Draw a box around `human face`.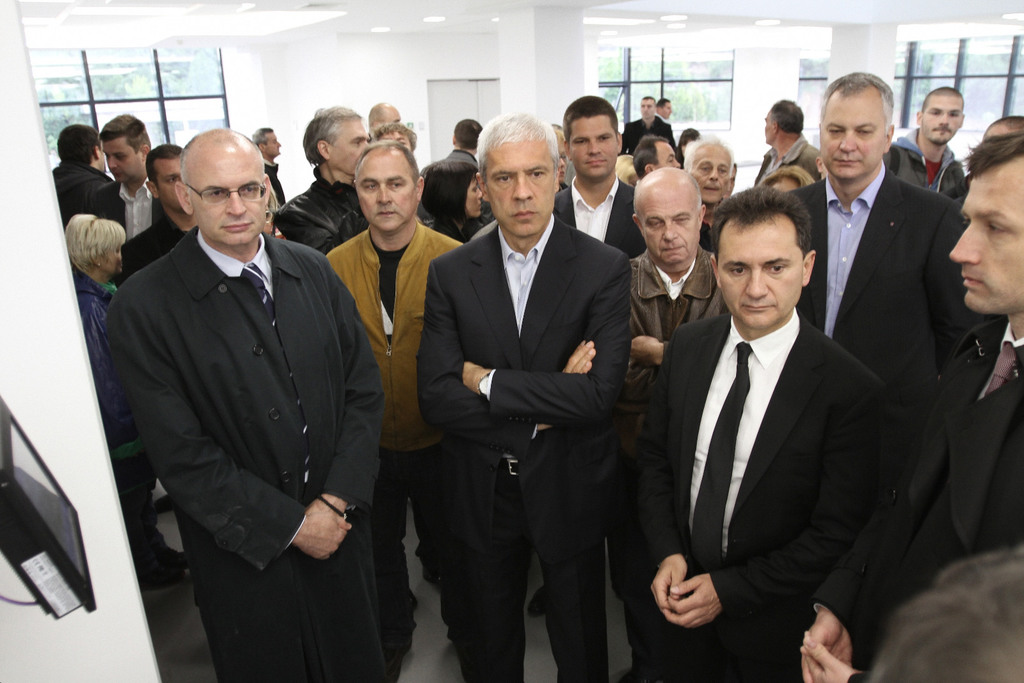
{"left": 355, "top": 157, "right": 416, "bottom": 230}.
